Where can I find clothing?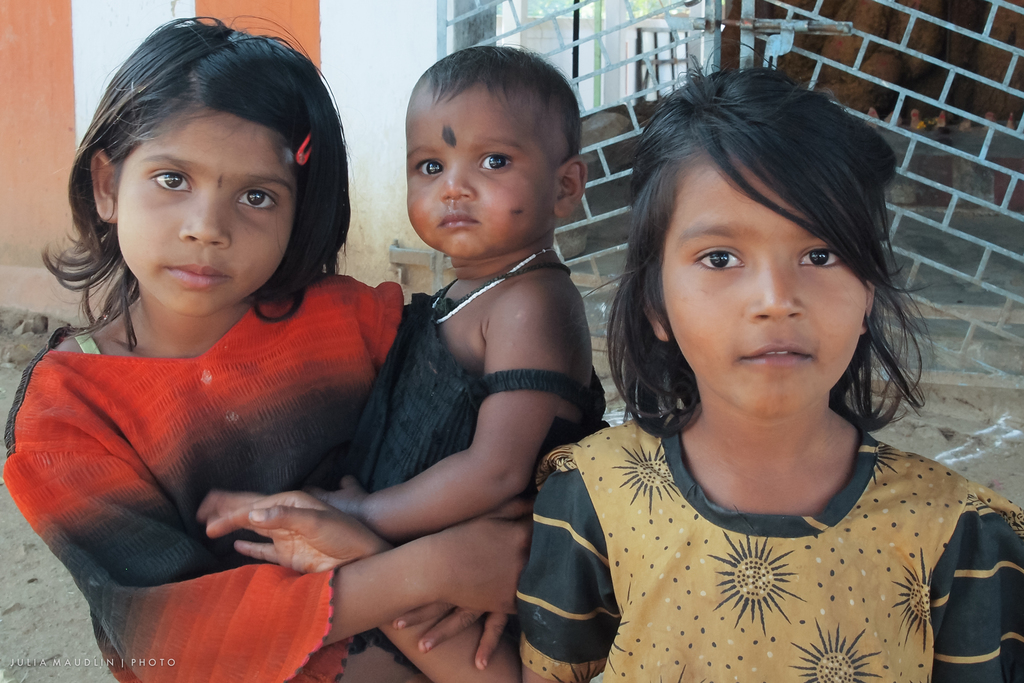
You can find it at (360,277,605,670).
